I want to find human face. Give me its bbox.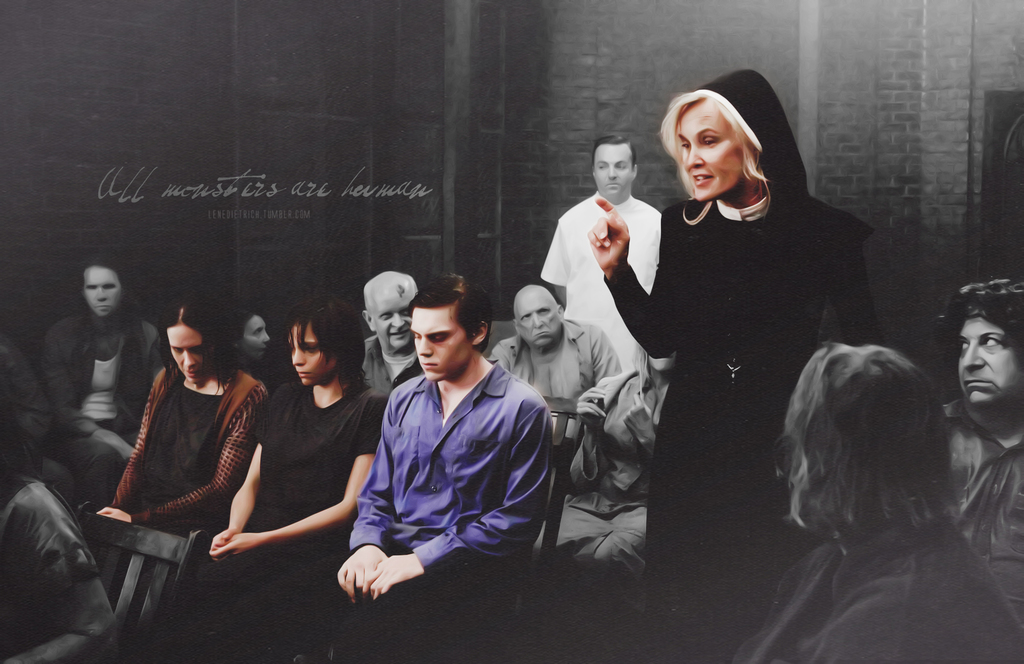
detection(589, 137, 628, 193).
